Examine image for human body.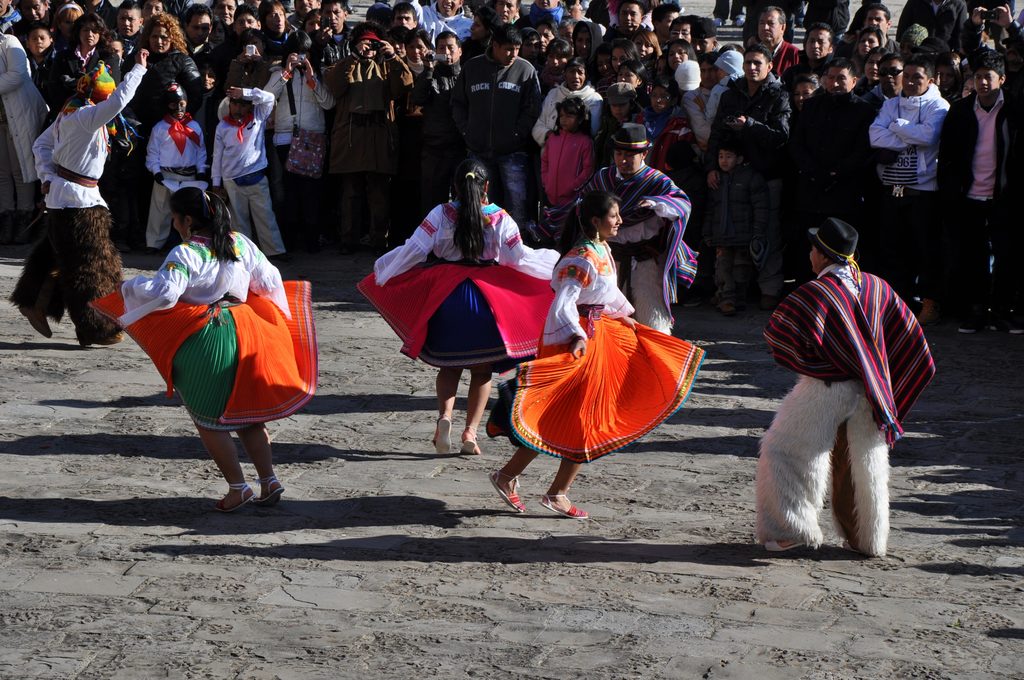
Examination result: box=[536, 135, 598, 227].
